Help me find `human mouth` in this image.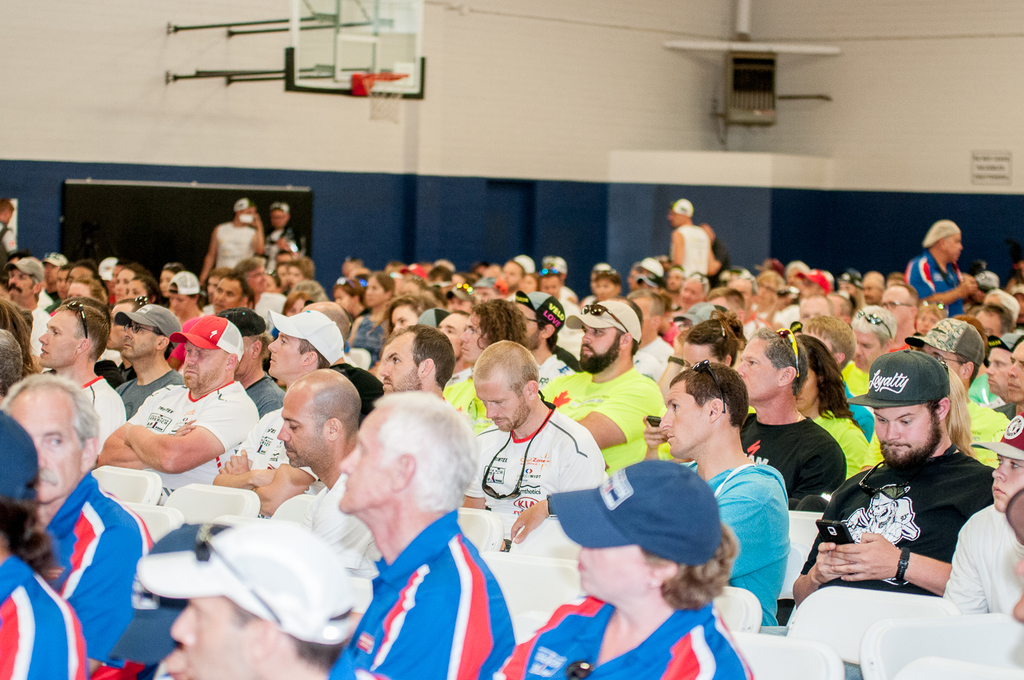
Found it: rect(855, 358, 868, 367).
